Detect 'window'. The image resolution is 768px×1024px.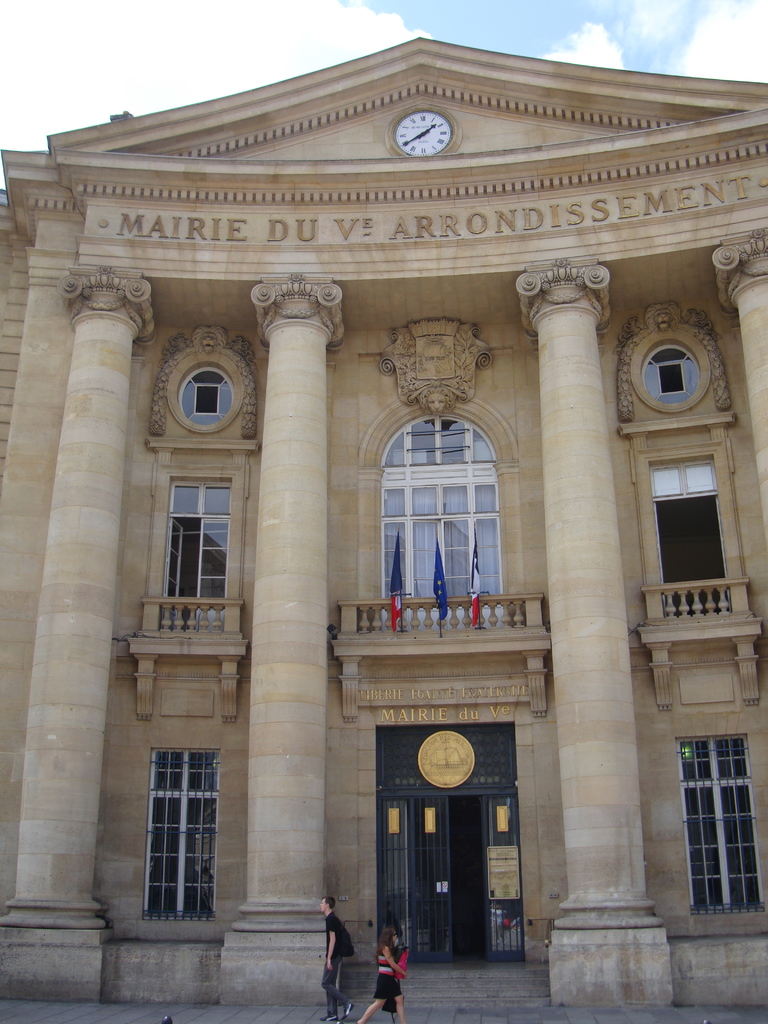
Rect(137, 749, 222, 915).
